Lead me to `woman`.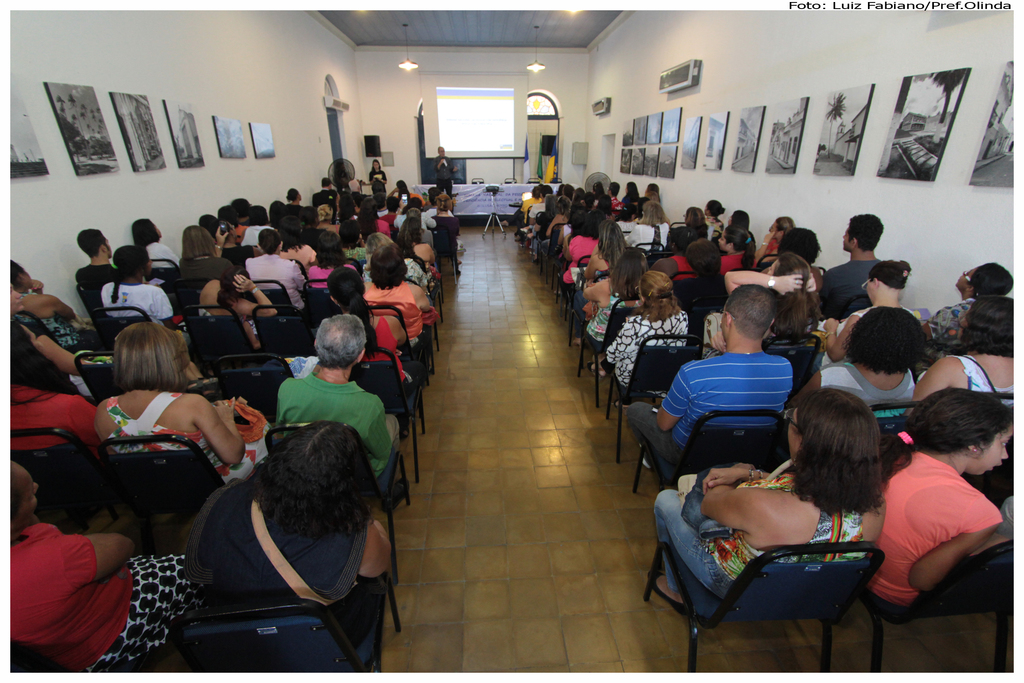
Lead to 621:181:639:207.
